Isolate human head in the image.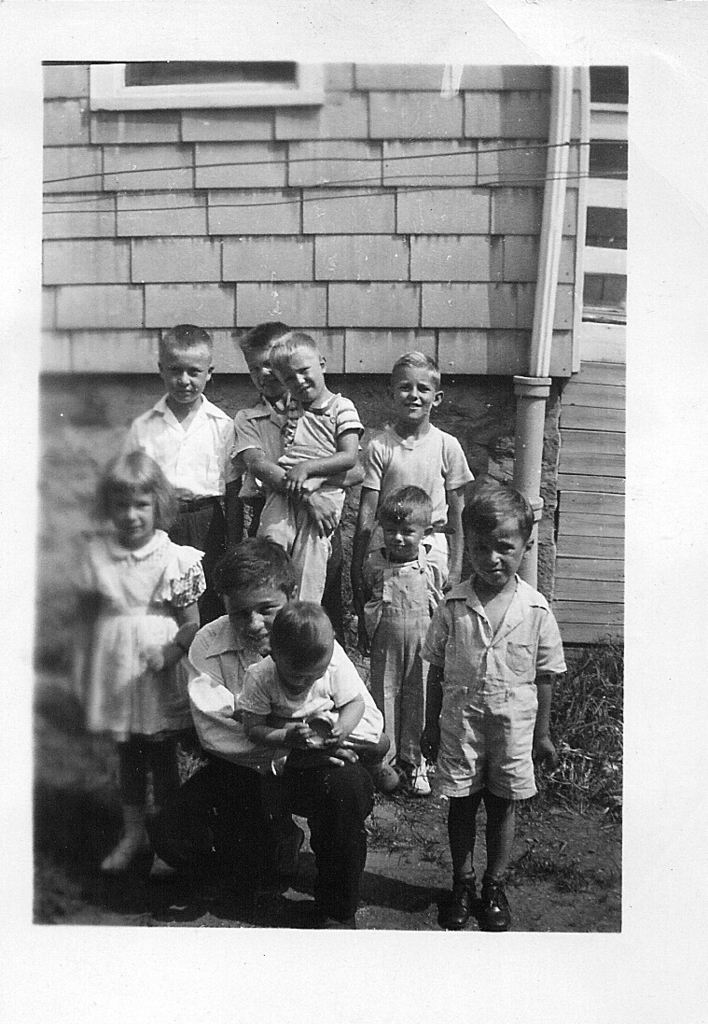
Isolated region: [381, 484, 436, 557].
